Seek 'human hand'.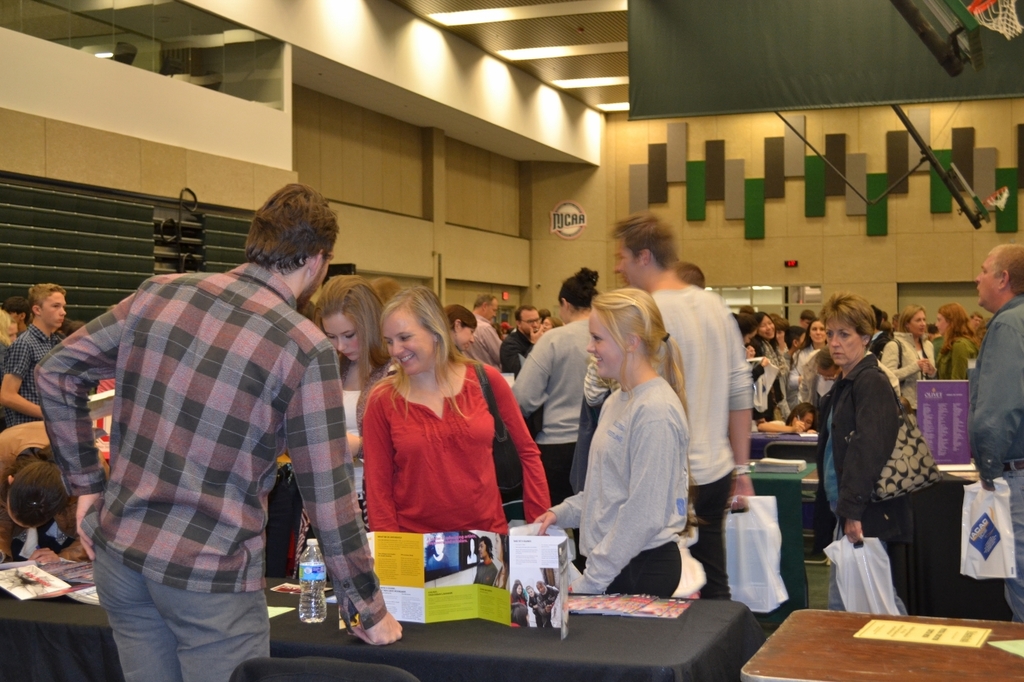
[x1=760, y1=358, x2=770, y2=366].
